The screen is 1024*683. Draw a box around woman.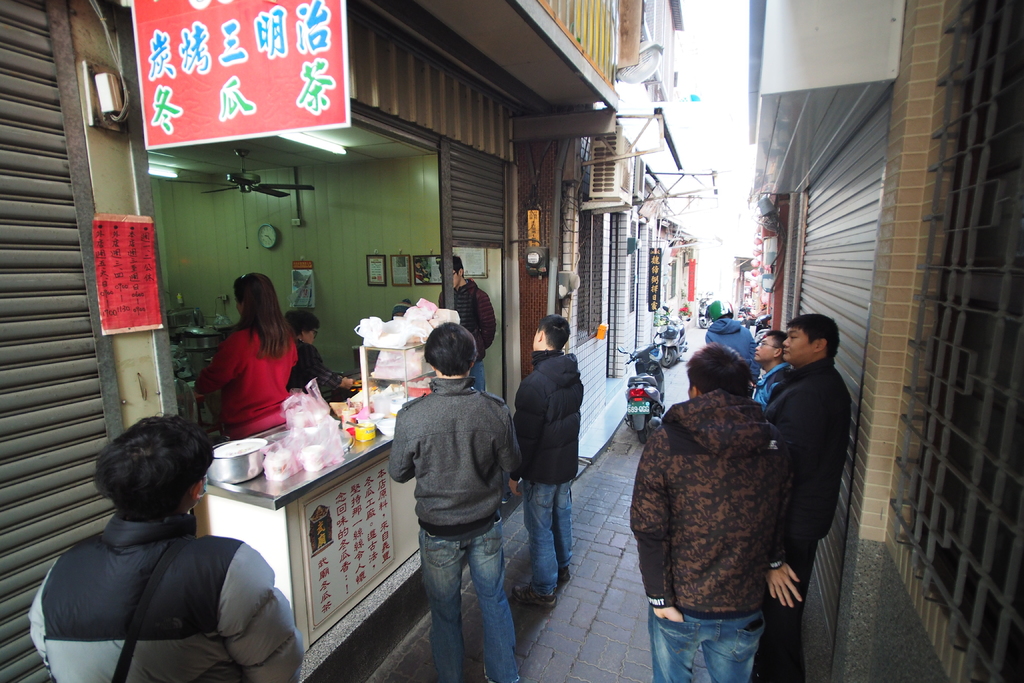
bbox=[197, 274, 299, 441].
